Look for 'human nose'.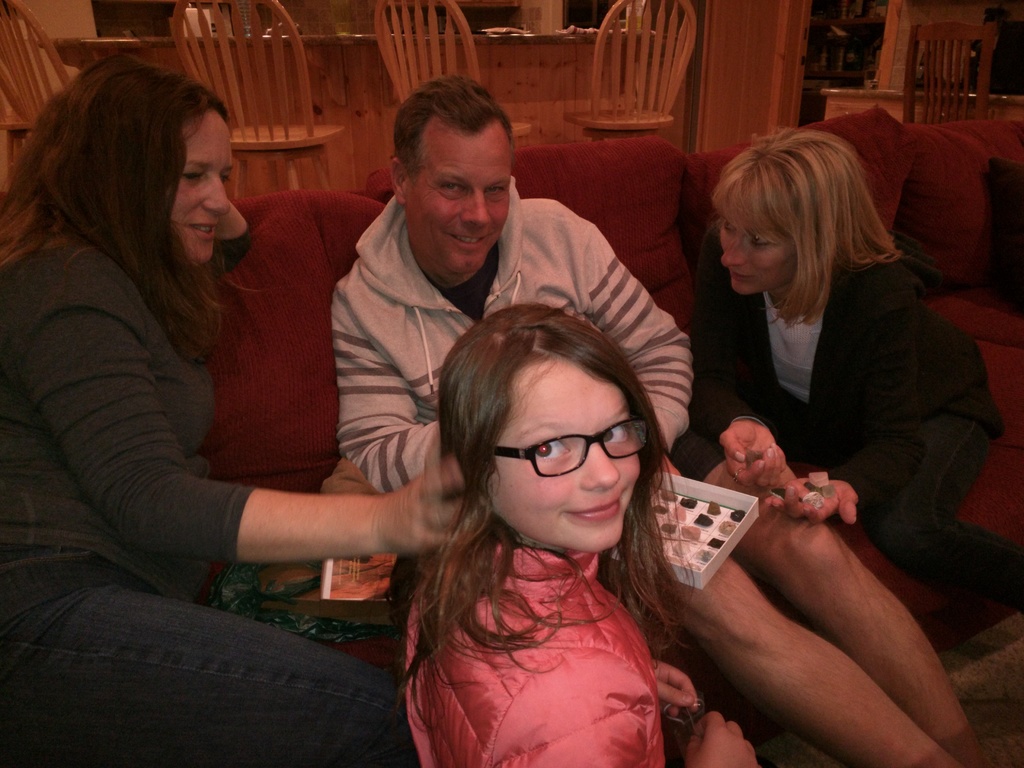
Found: select_region(576, 436, 619, 492).
